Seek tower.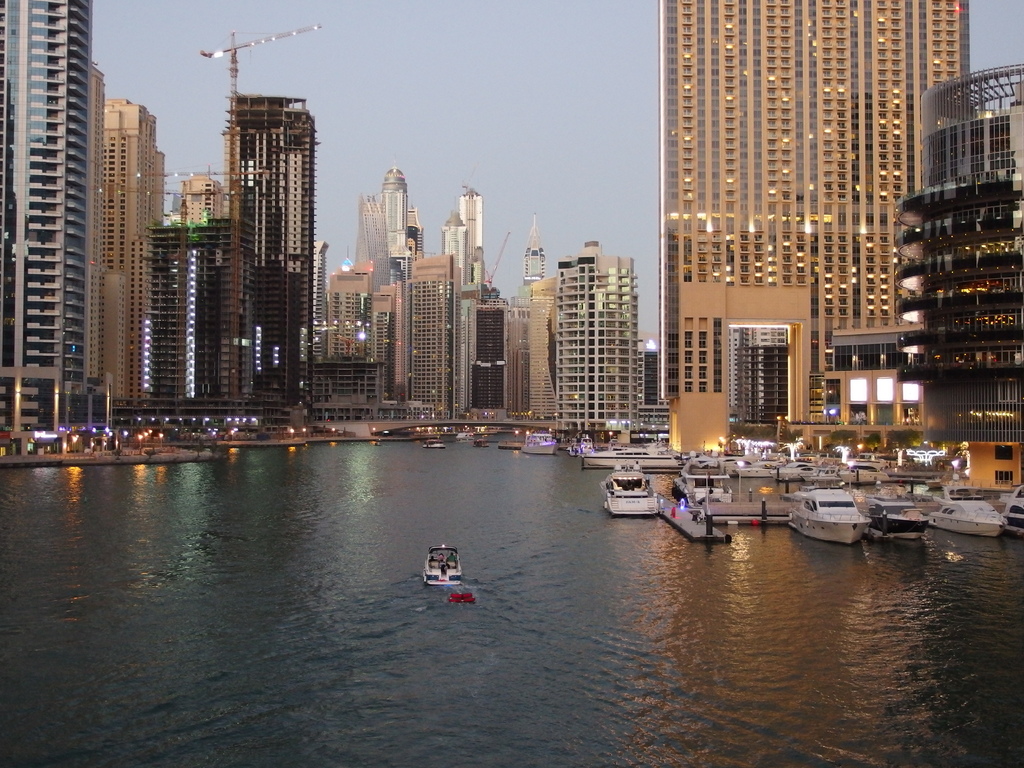
Rect(0, 0, 88, 429).
